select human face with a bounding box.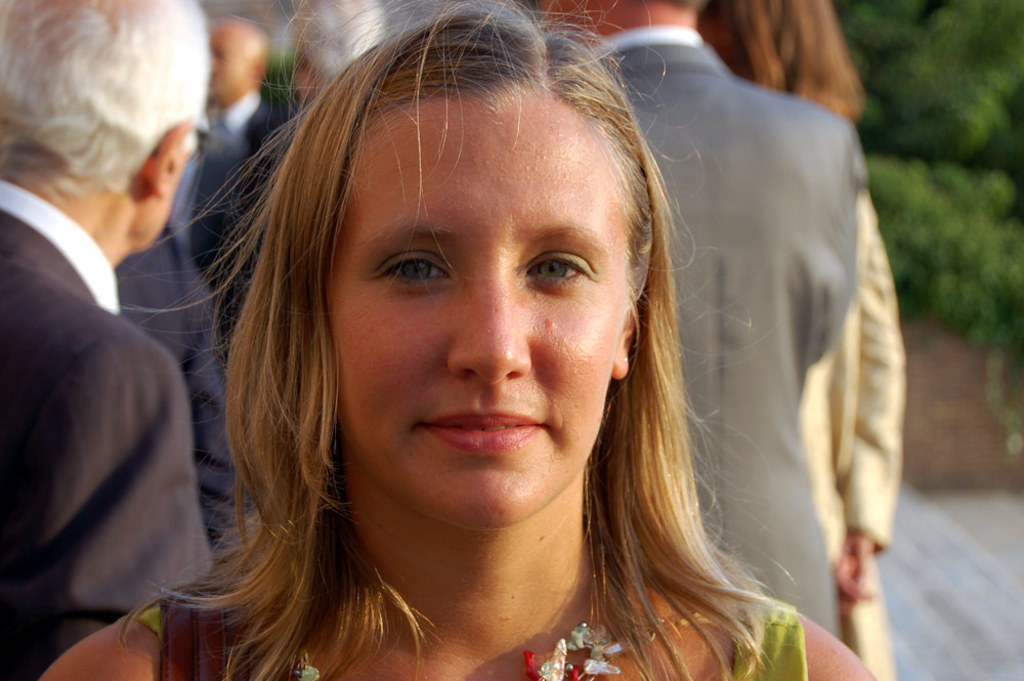
detection(208, 31, 245, 97).
